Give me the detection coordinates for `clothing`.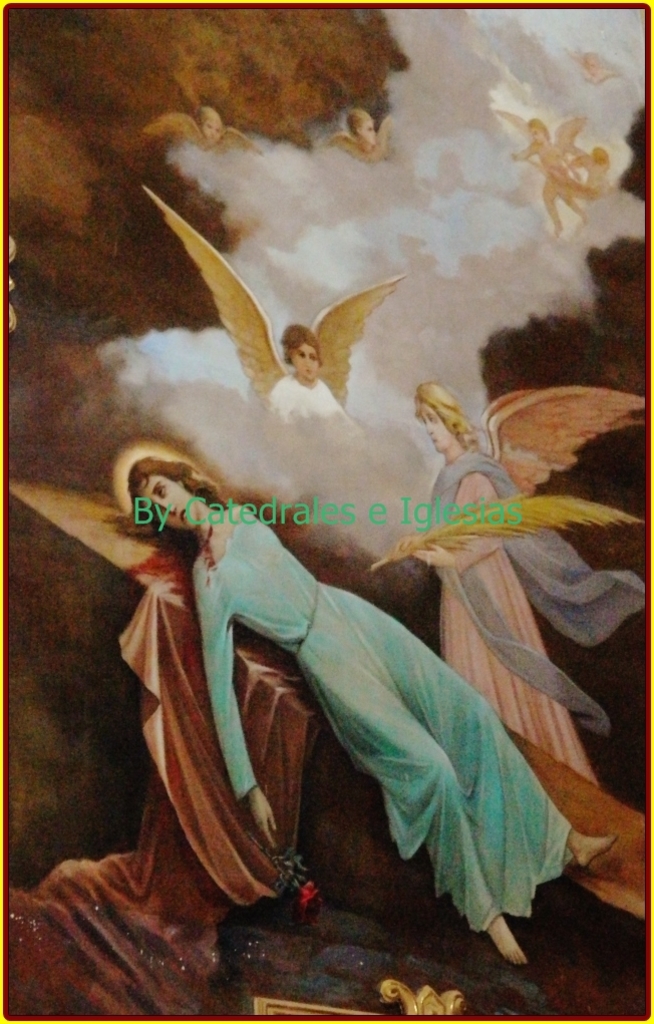
[x1=411, y1=449, x2=652, y2=781].
